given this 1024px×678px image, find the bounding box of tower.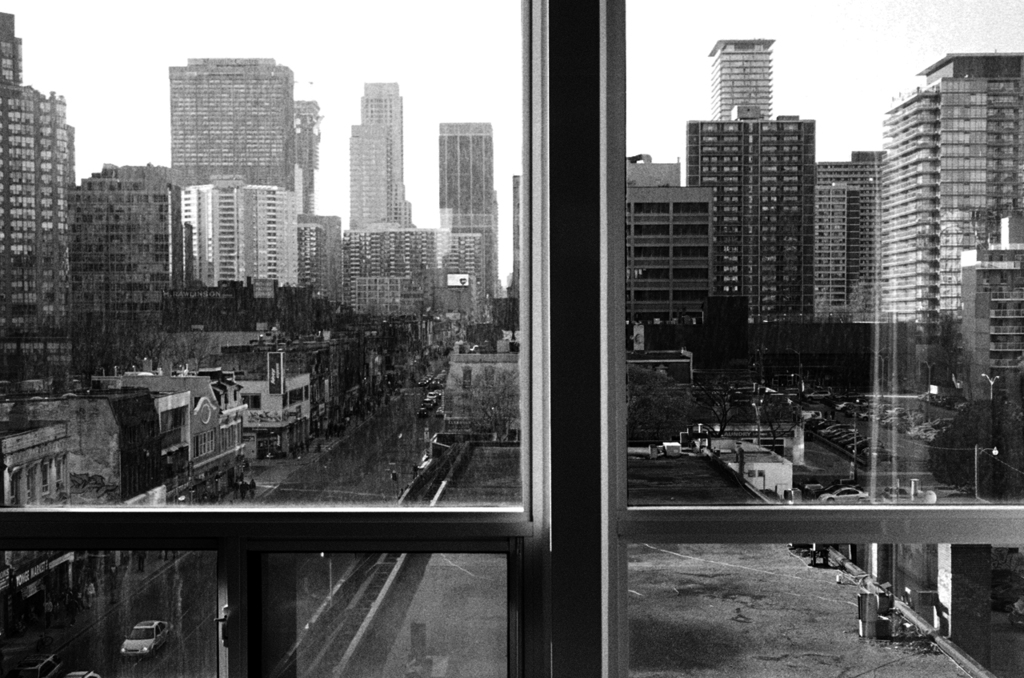
bbox(350, 125, 390, 237).
